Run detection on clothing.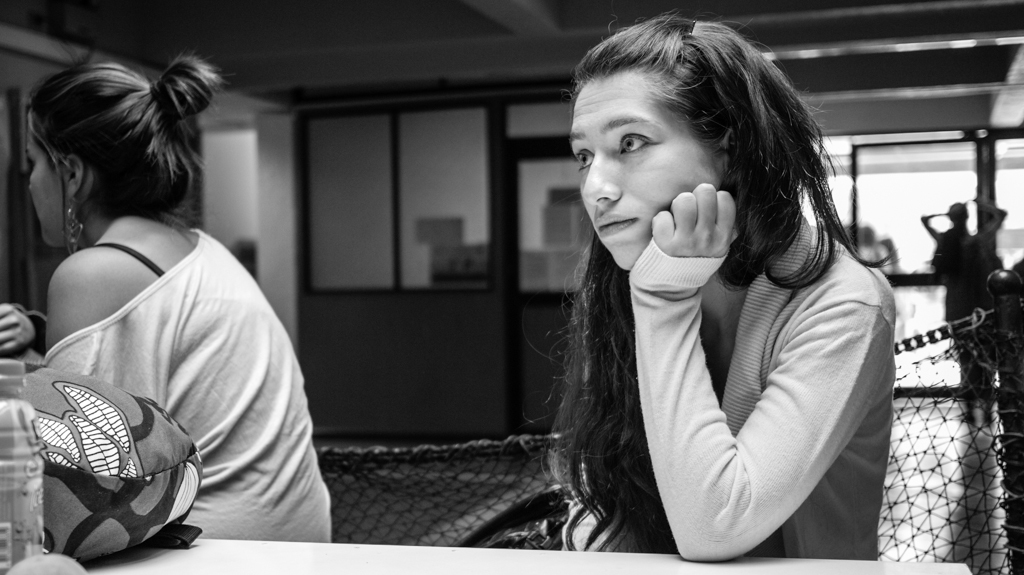
Result: bbox=(555, 220, 888, 557).
